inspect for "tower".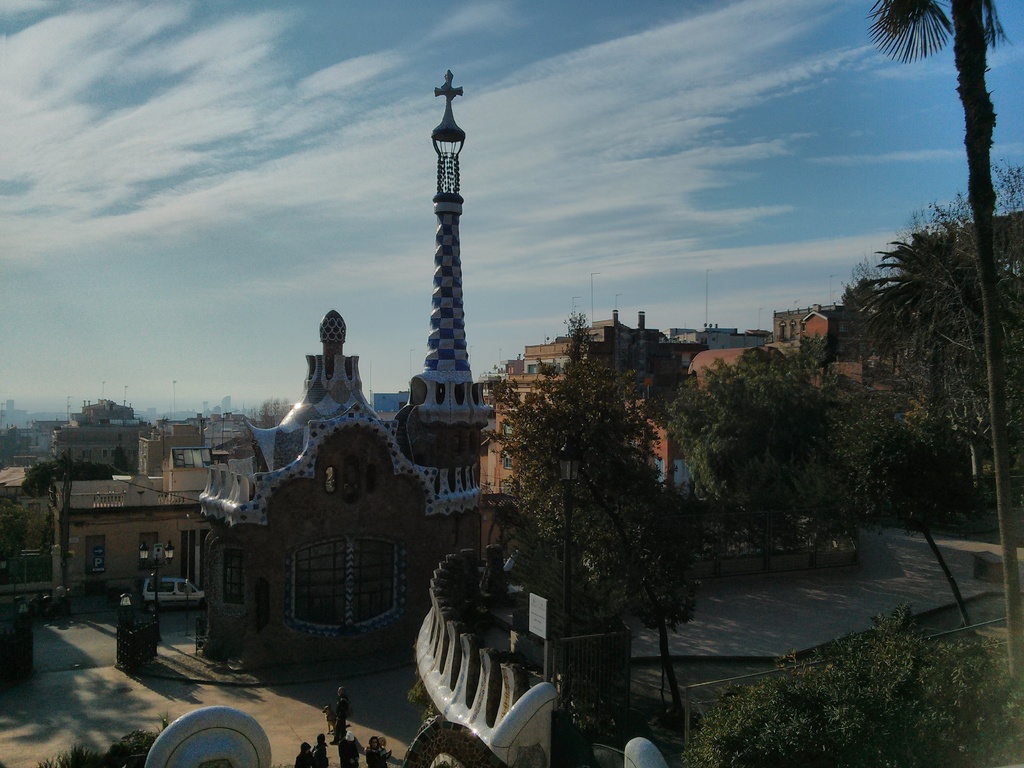
Inspection: bbox(389, 60, 496, 433).
